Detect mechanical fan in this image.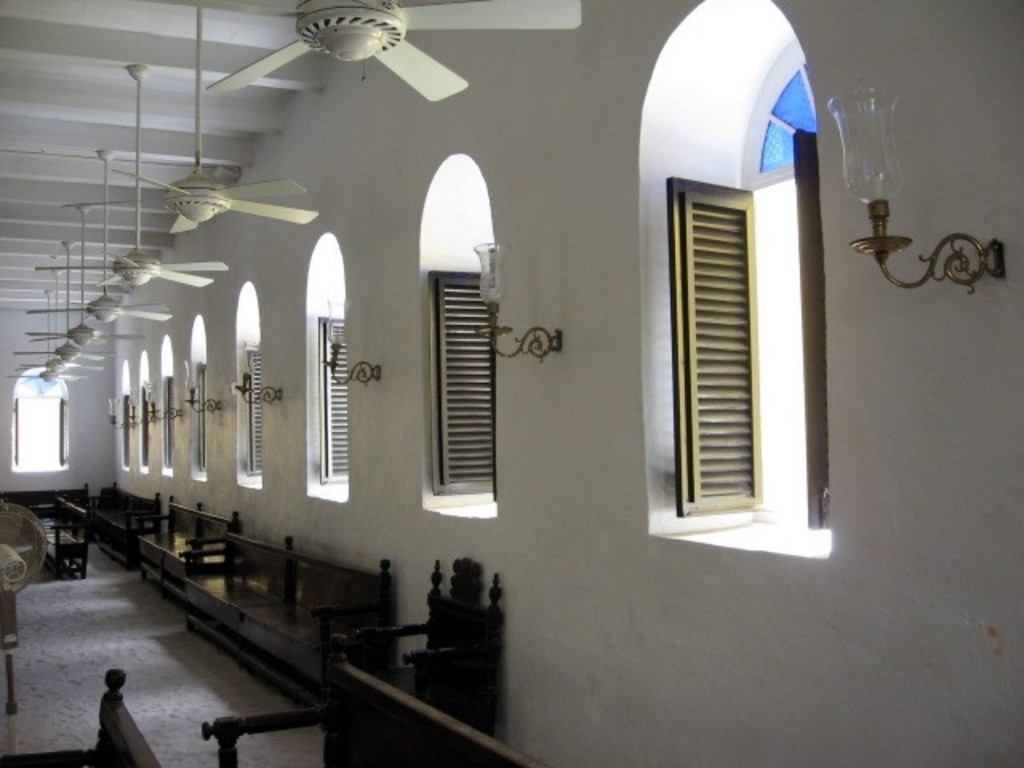
Detection: crop(35, 59, 226, 291).
